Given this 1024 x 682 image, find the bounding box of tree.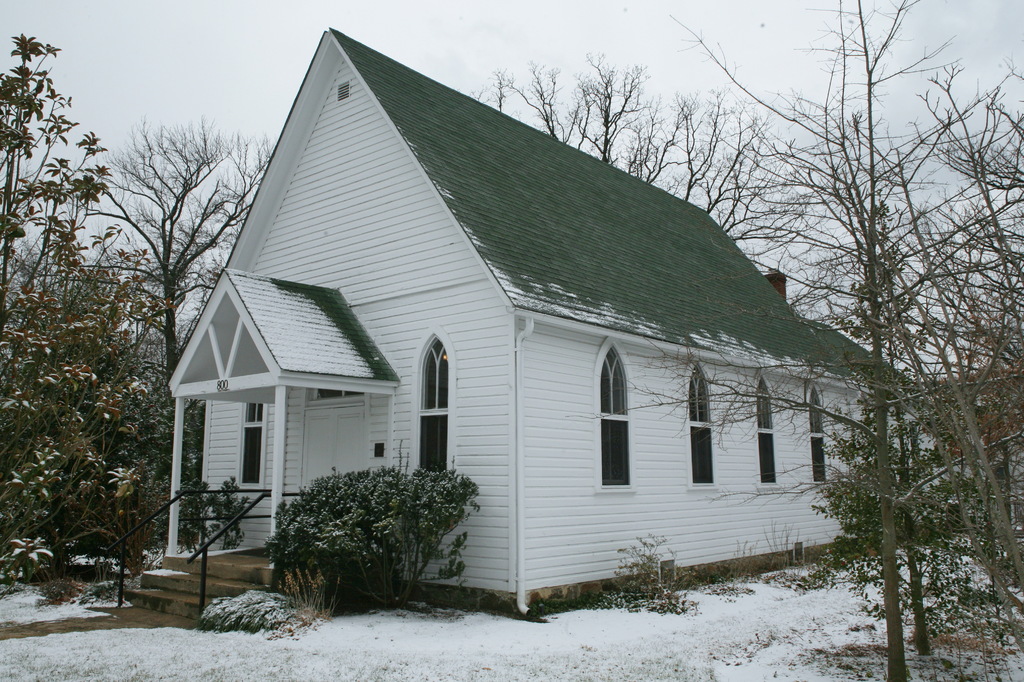
region(51, 111, 282, 553).
